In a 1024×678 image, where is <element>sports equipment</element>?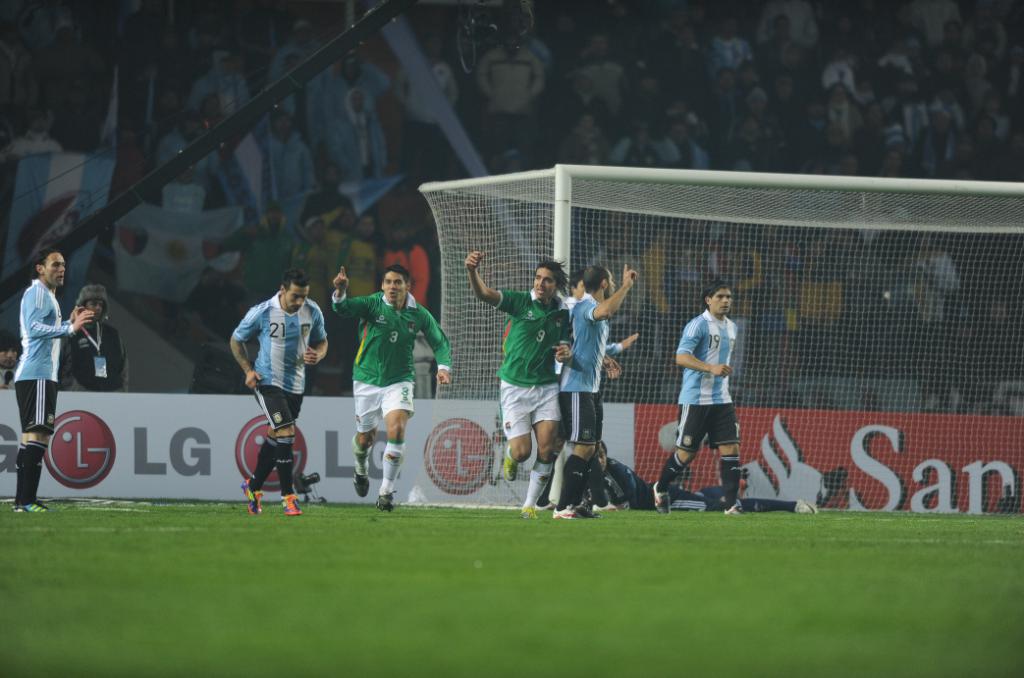
x1=724, y1=500, x2=745, y2=514.
